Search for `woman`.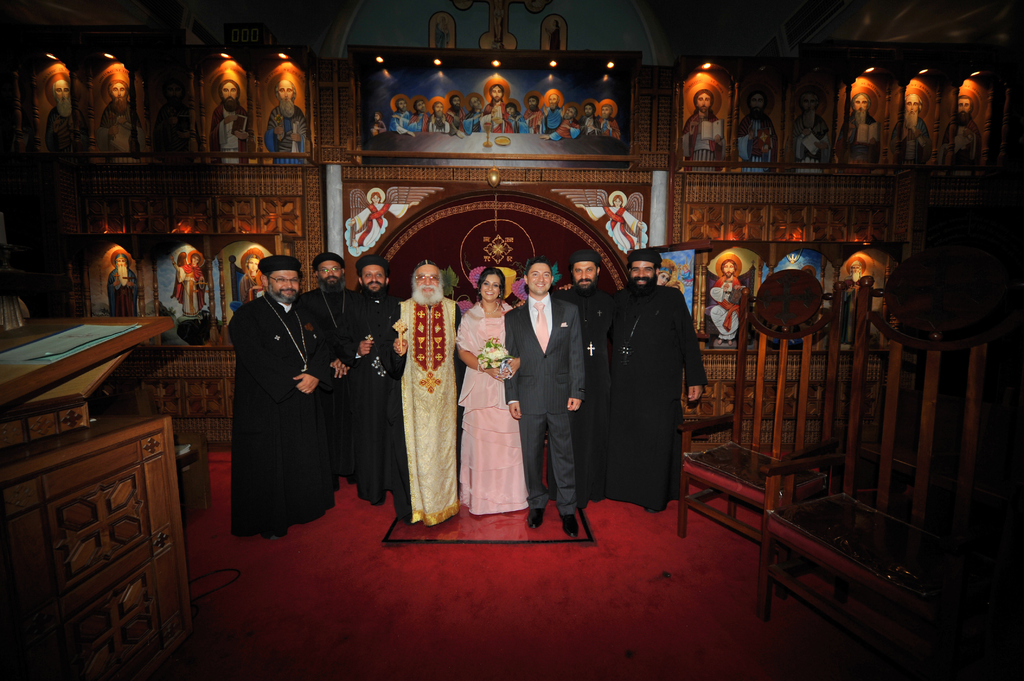
Found at <bbox>239, 252, 265, 308</bbox>.
